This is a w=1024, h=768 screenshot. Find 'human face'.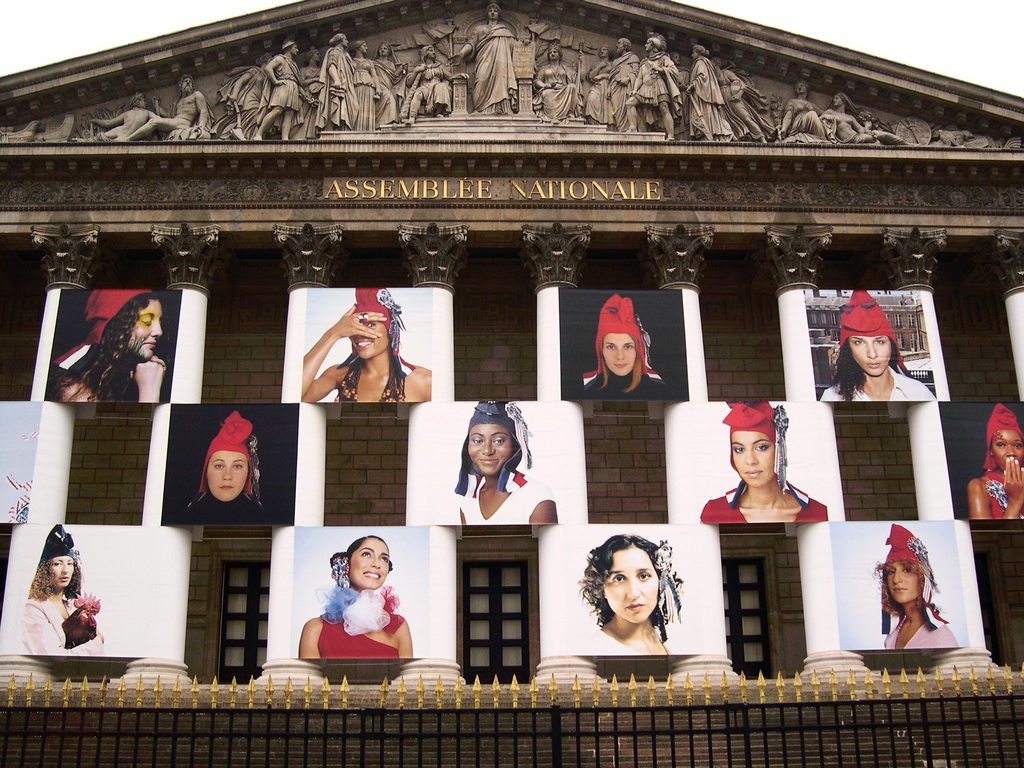
Bounding box: 832 94 843 104.
